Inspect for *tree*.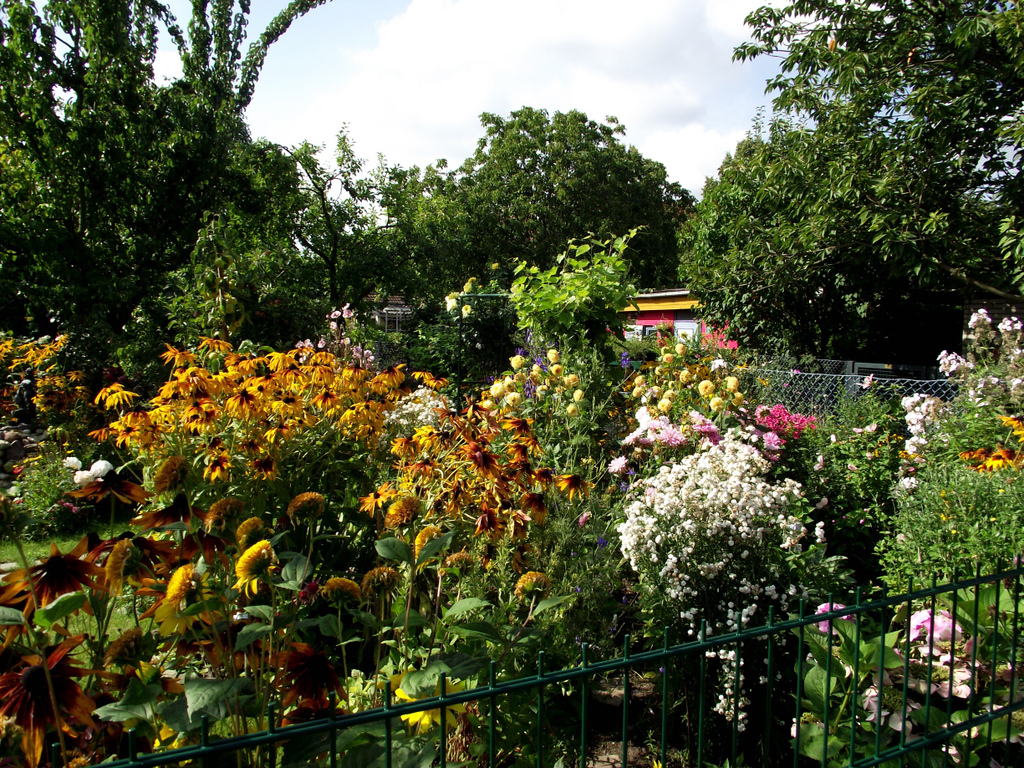
Inspection: 675 0 1023 373.
